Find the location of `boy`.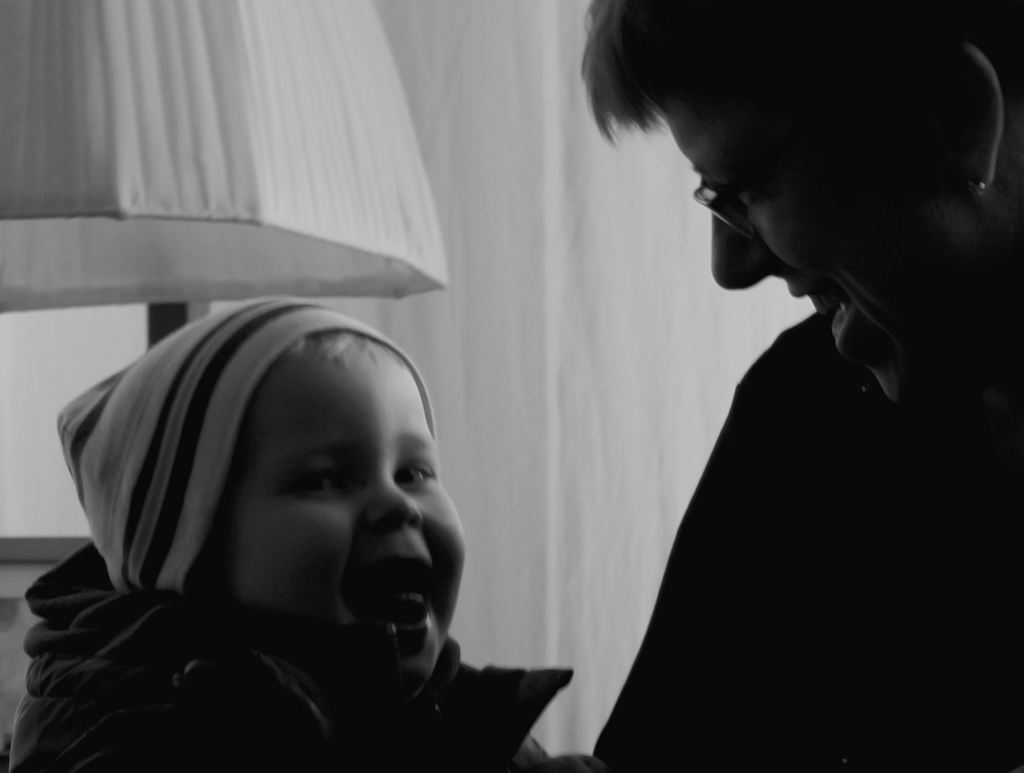
Location: select_region(1, 299, 586, 772).
